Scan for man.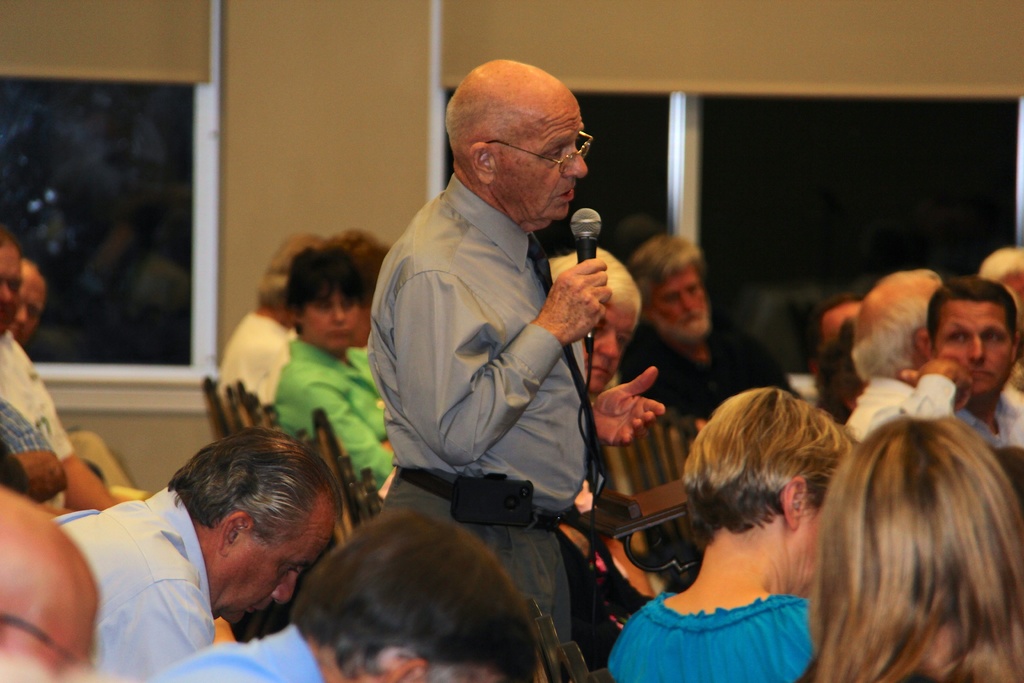
Scan result: (x1=6, y1=260, x2=47, y2=343).
